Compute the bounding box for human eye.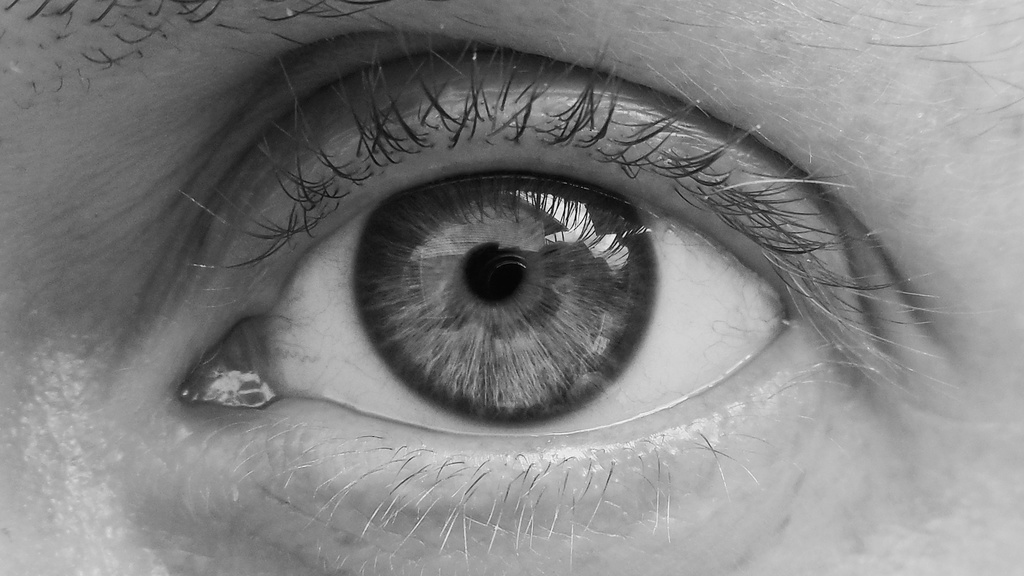
[left=63, top=29, right=1000, bottom=574].
